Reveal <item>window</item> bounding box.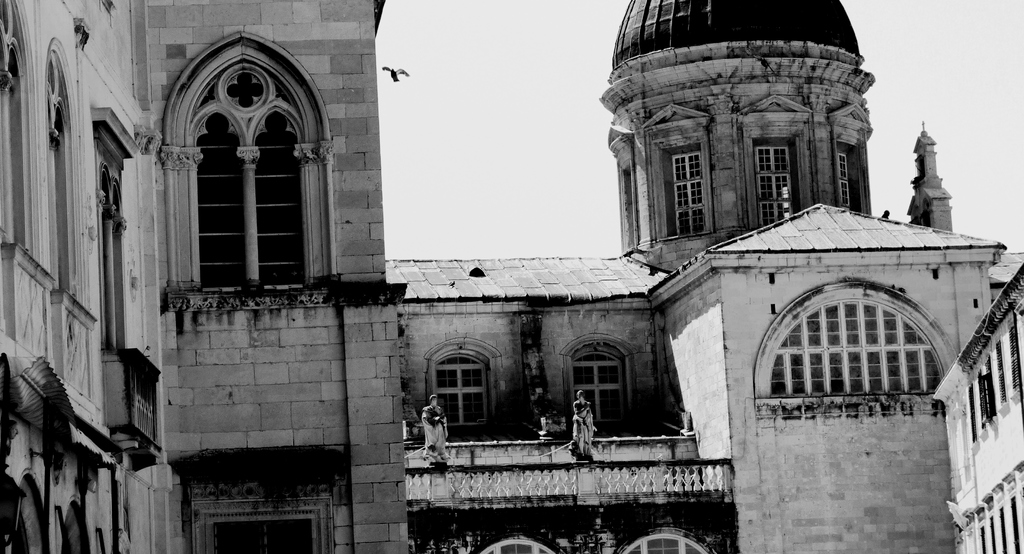
Revealed: locate(755, 281, 947, 399).
